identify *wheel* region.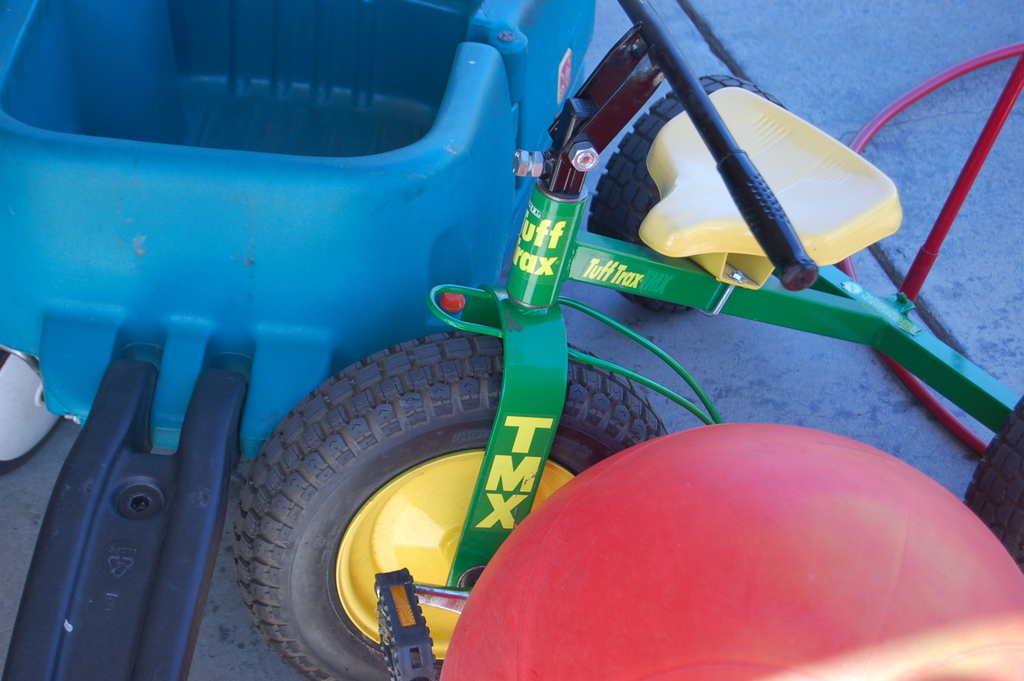
Region: 227 323 684 680.
